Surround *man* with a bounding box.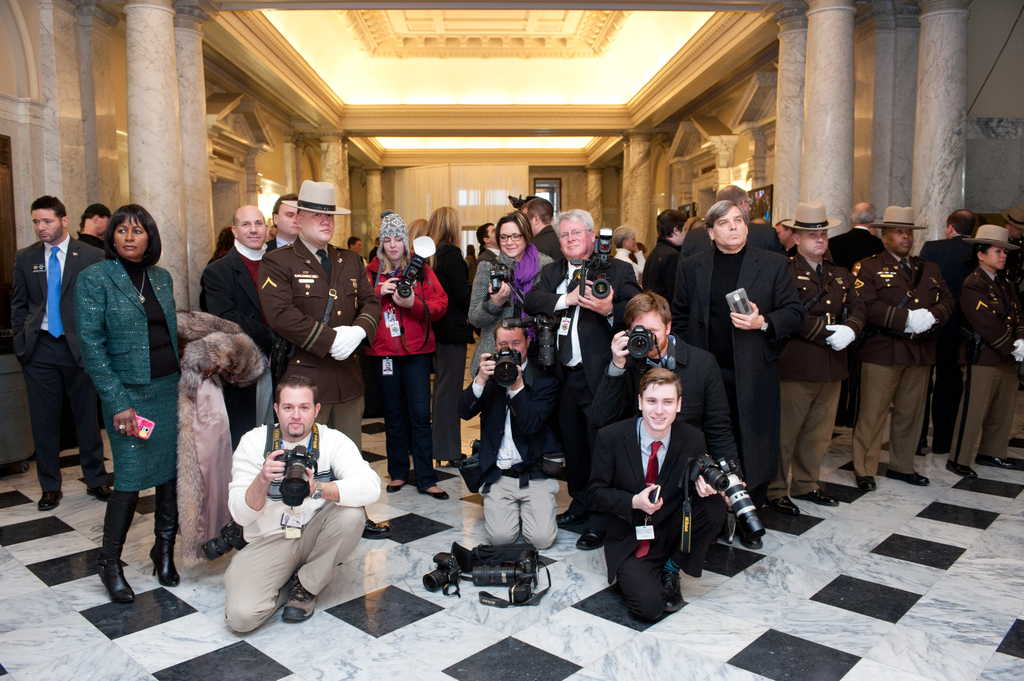
[left=576, top=367, right=730, bottom=627].
